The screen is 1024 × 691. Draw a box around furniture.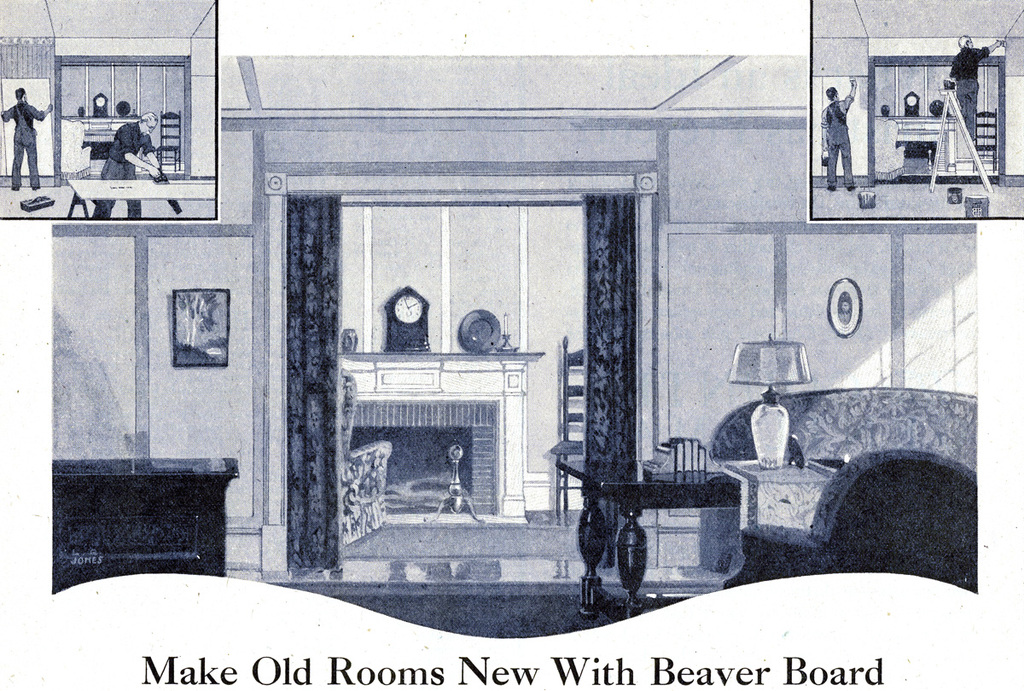
locate(67, 180, 216, 218).
